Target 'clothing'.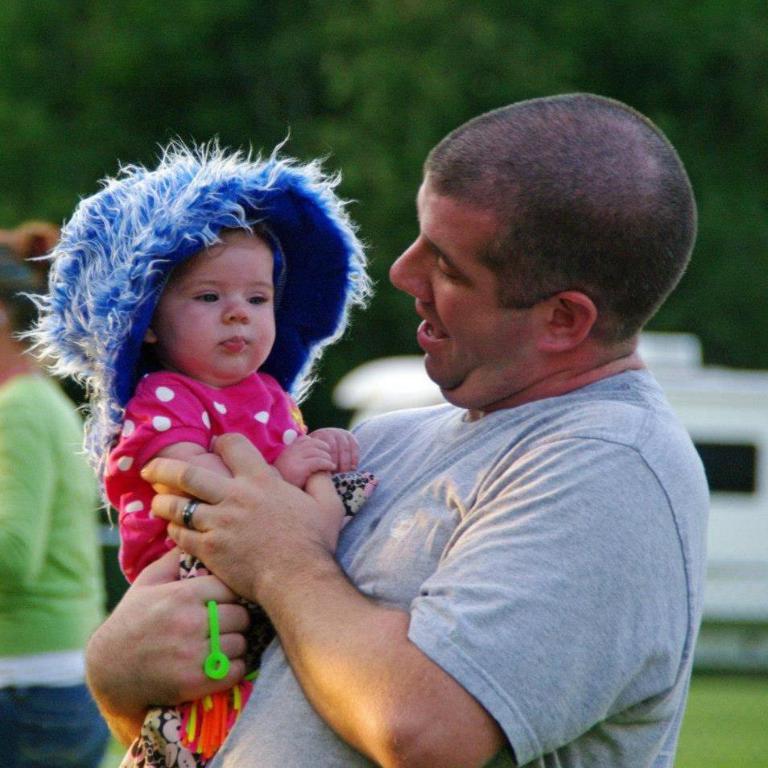
Target region: select_region(0, 371, 105, 767).
